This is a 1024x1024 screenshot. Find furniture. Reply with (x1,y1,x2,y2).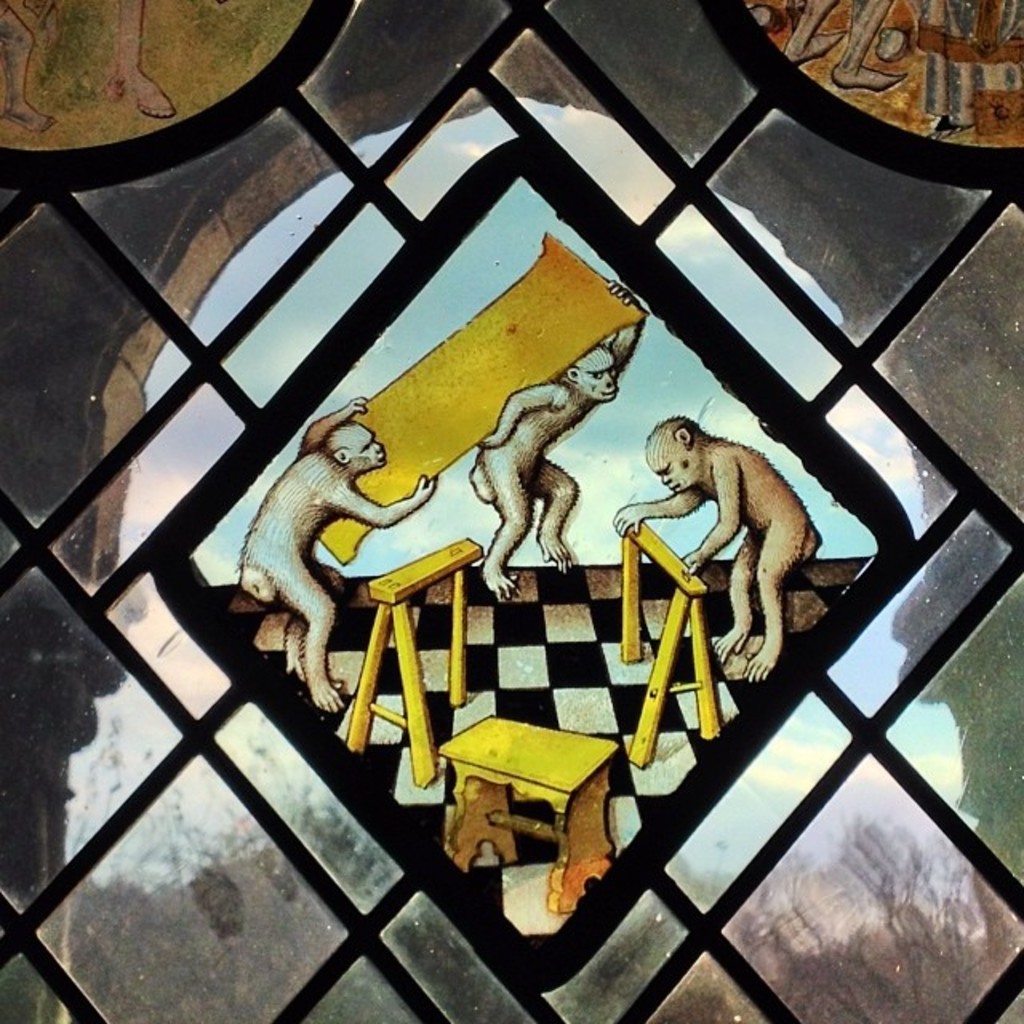
(315,232,646,568).
